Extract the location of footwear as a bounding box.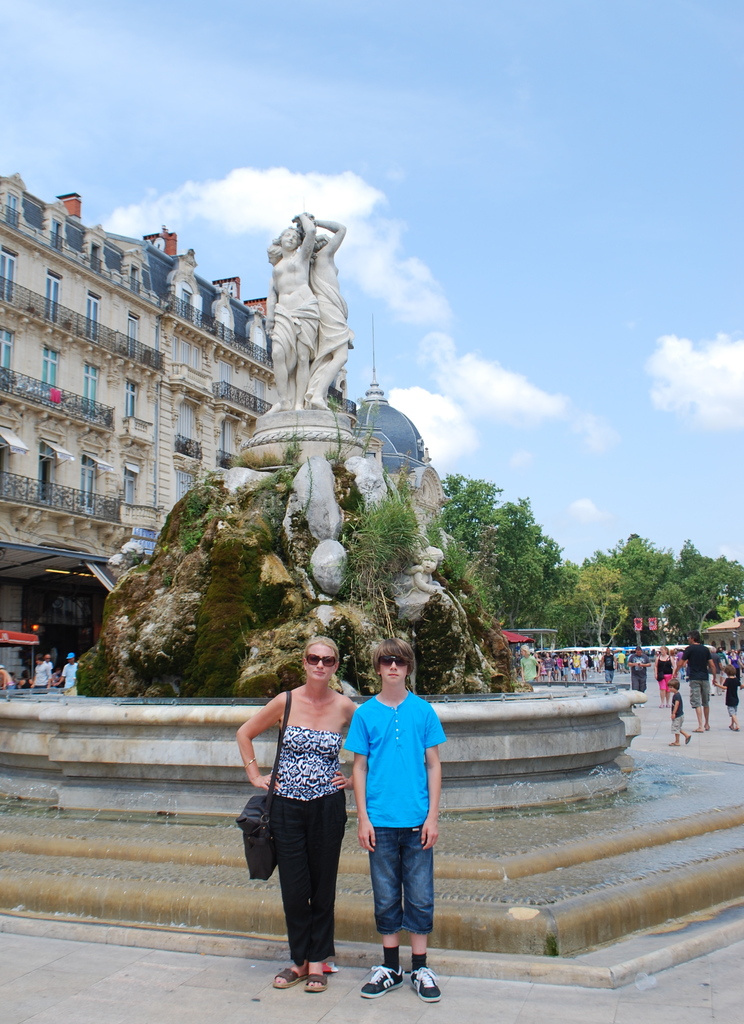
select_region(270, 961, 302, 987).
